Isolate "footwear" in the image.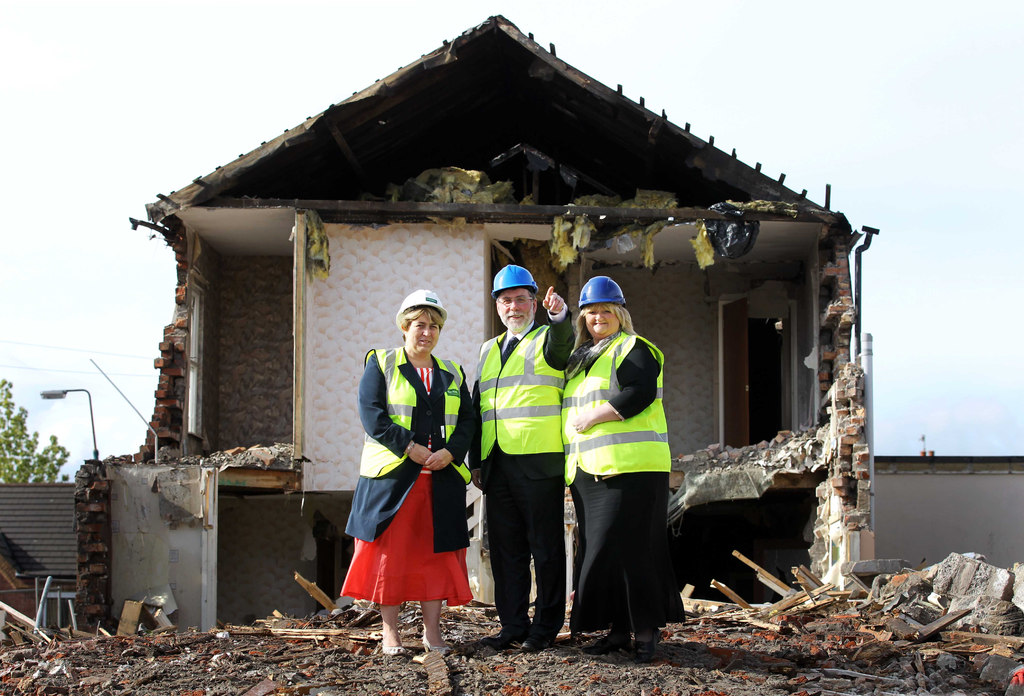
Isolated region: box(521, 637, 557, 651).
